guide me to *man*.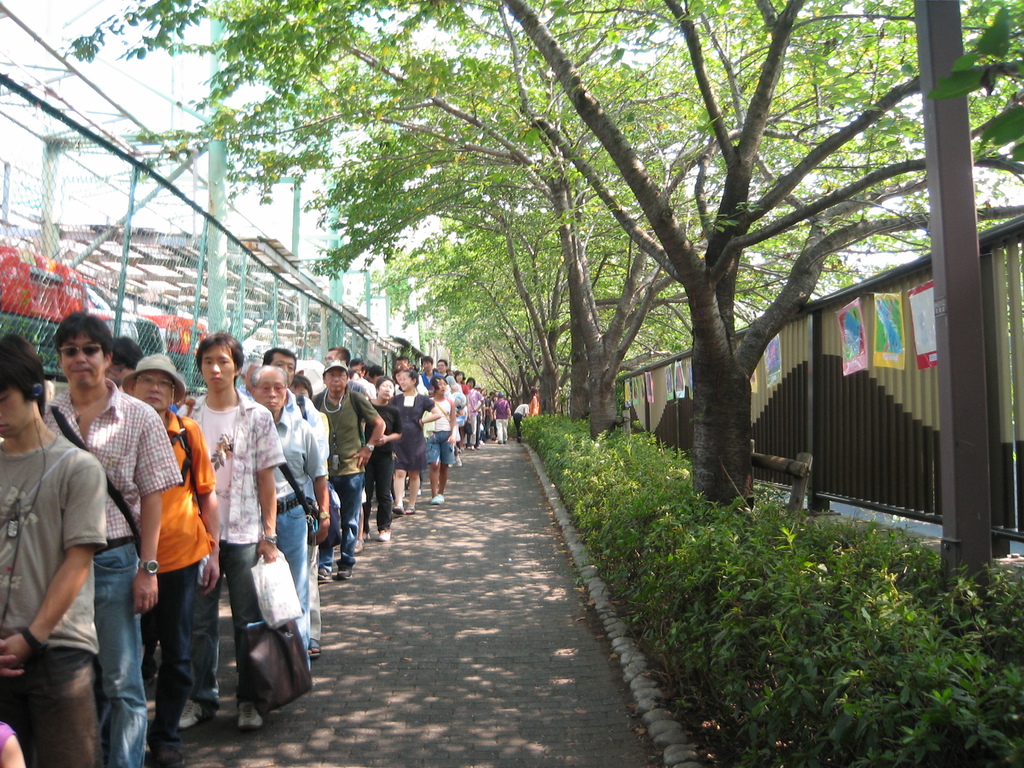
Guidance: (490, 389, 510, 445).
